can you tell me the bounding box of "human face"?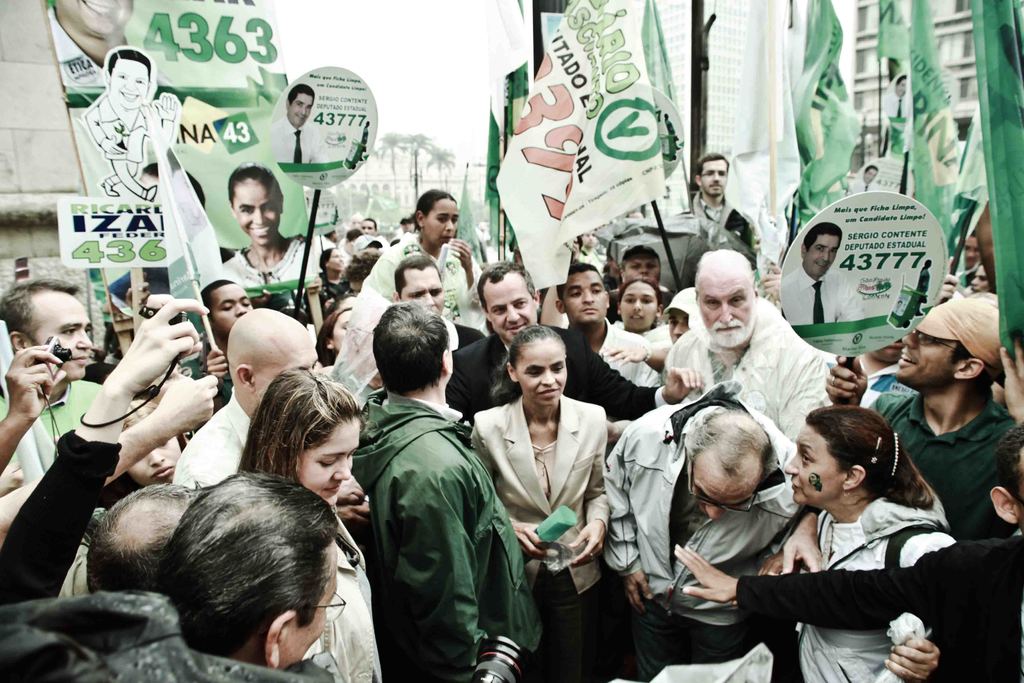
locate(696, 273, 753, 354).
